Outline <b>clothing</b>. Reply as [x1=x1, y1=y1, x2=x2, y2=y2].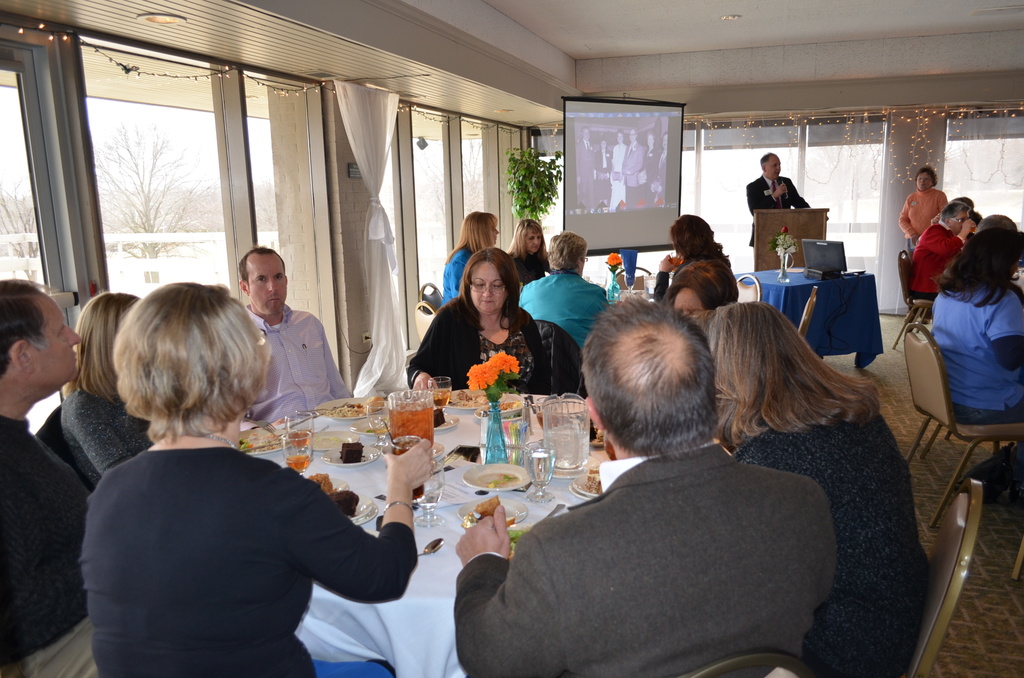
[x1=79, y1=445, x2=417, y2=677].
